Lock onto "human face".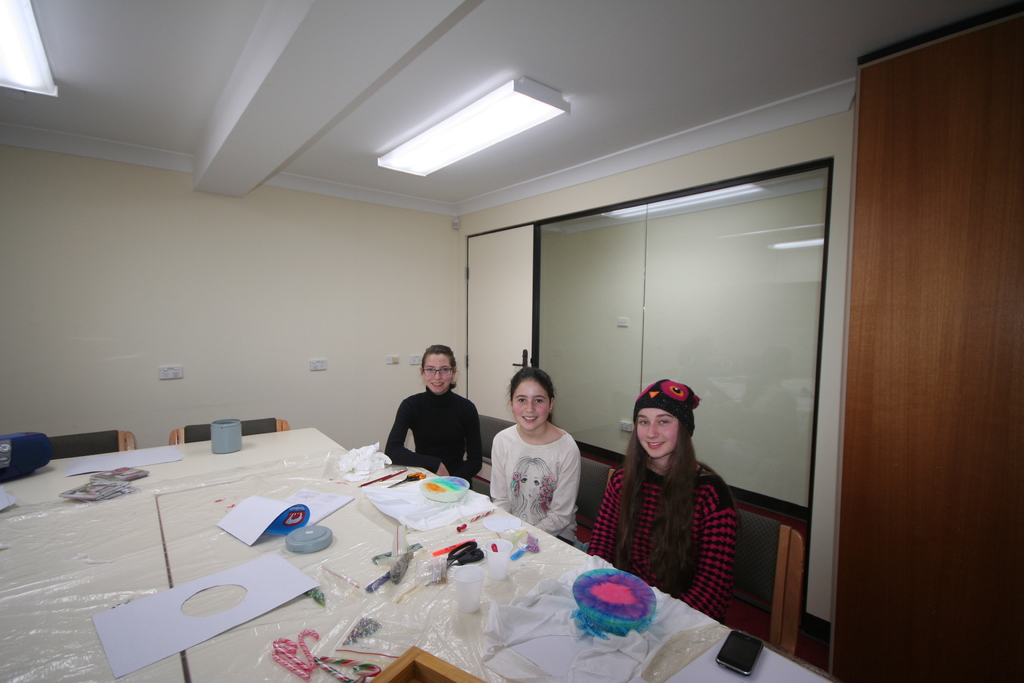
Locked: <box>636,408,678,458</box>.
